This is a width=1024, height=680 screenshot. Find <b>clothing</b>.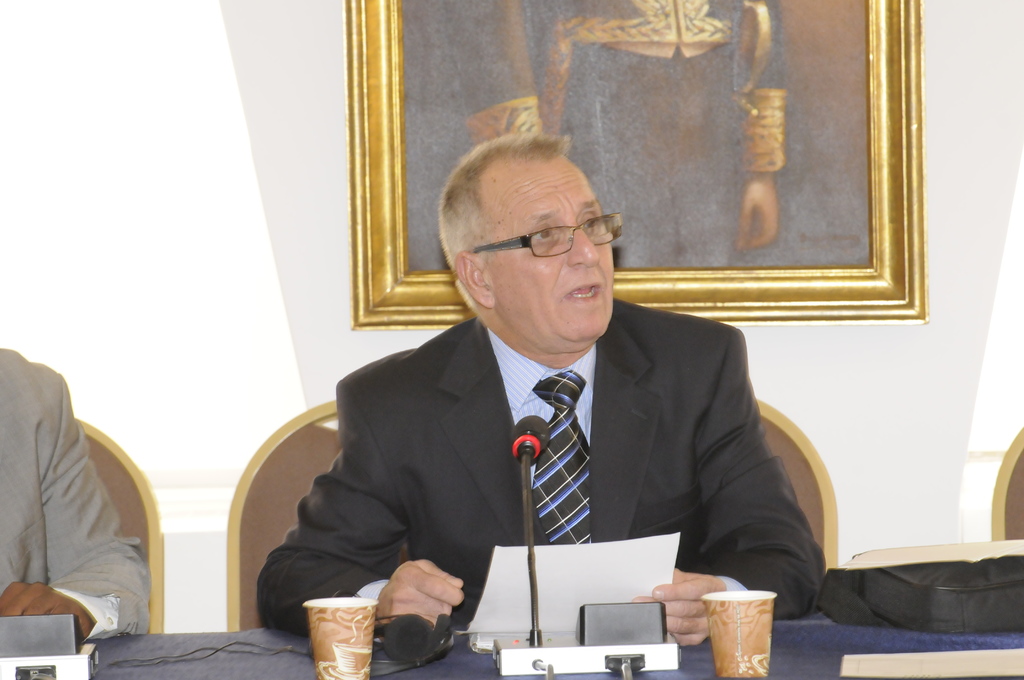
Bounding box: (2, 353, 156, 650).
